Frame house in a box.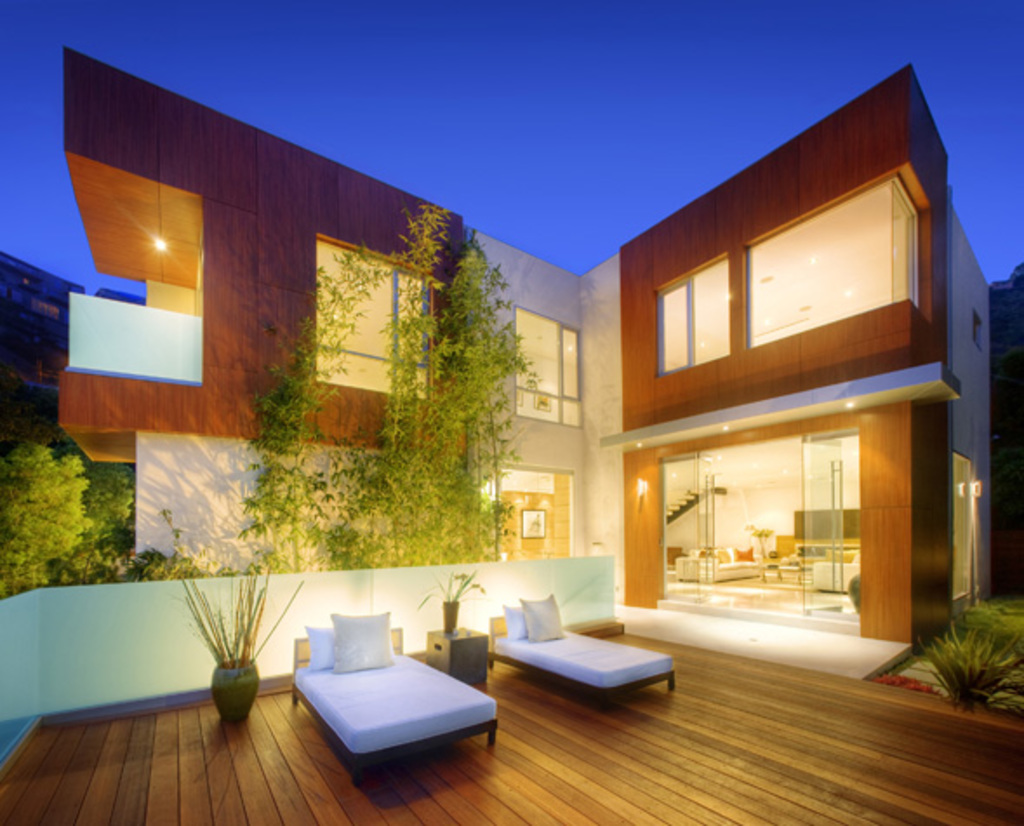
box=[0, 247, 148, 452].
